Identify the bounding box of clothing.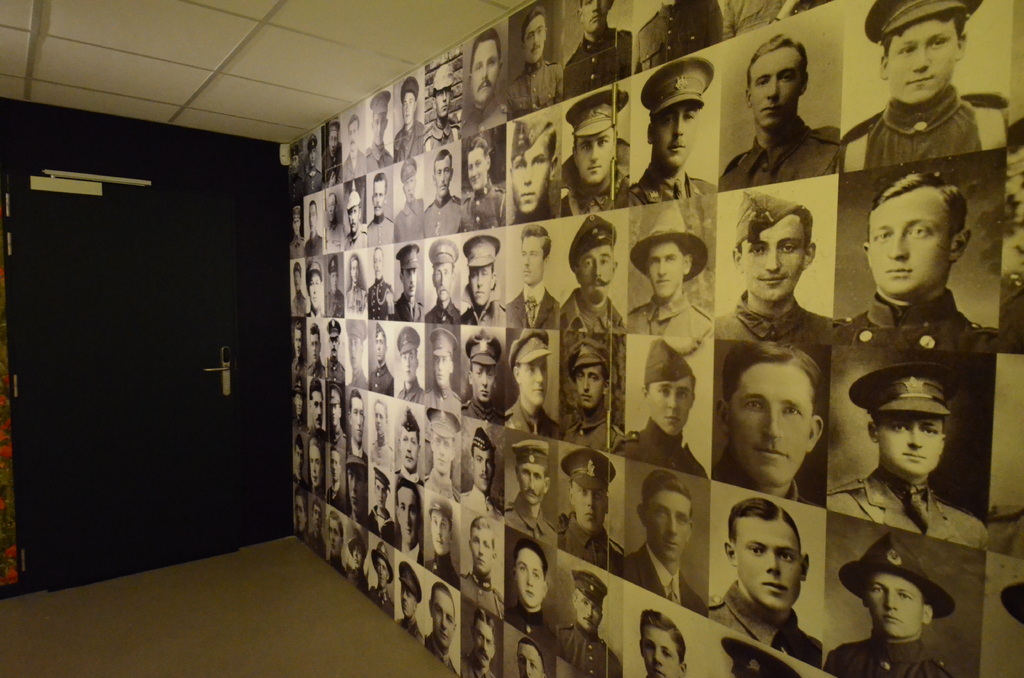
region(324, 222, 343, 254).
